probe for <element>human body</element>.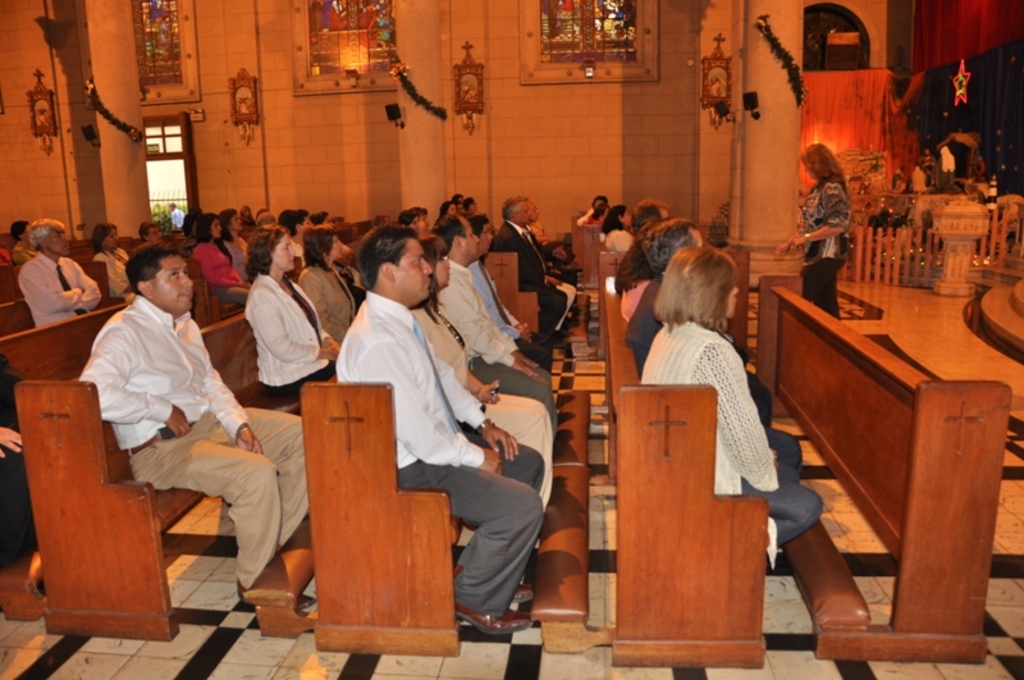
Probe result: box=[193, 207, 252, 300].
